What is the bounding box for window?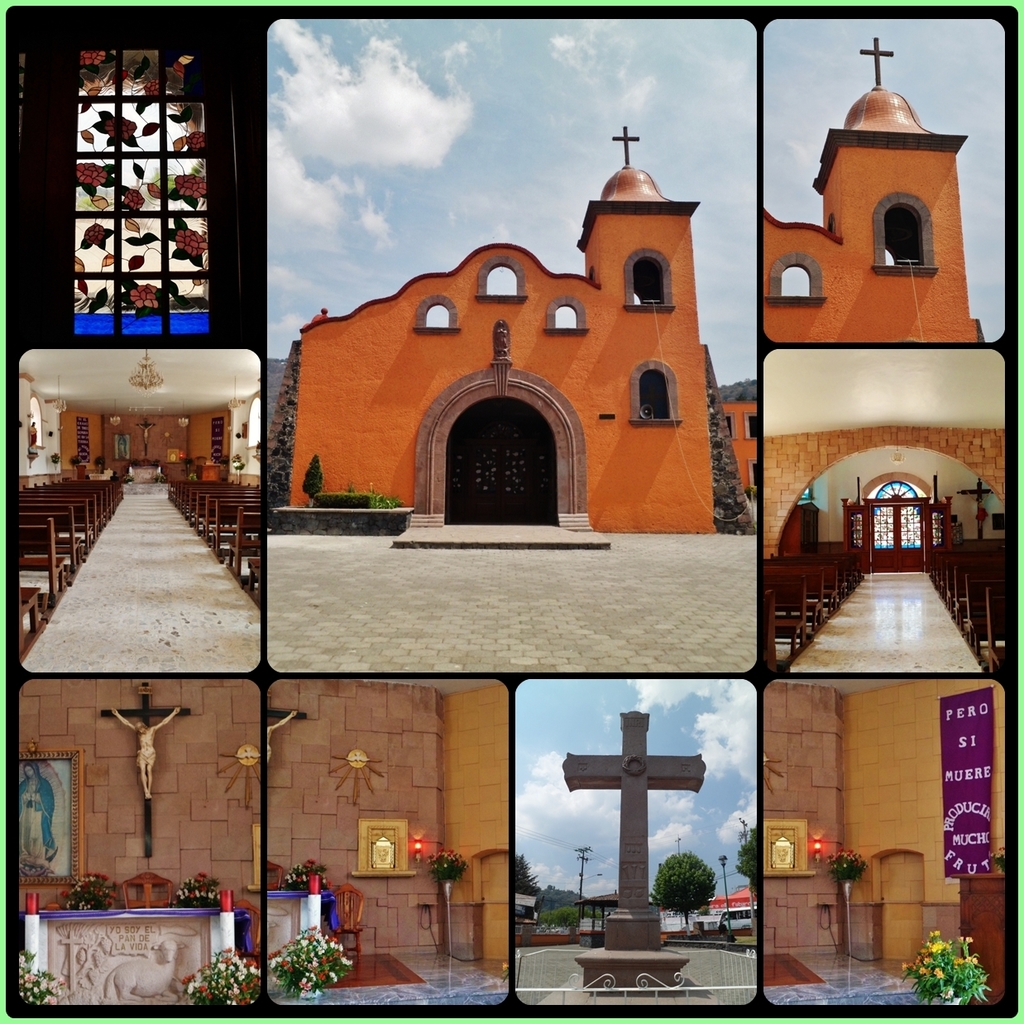
x1=761 y1=258 x2=821 y2=300.
